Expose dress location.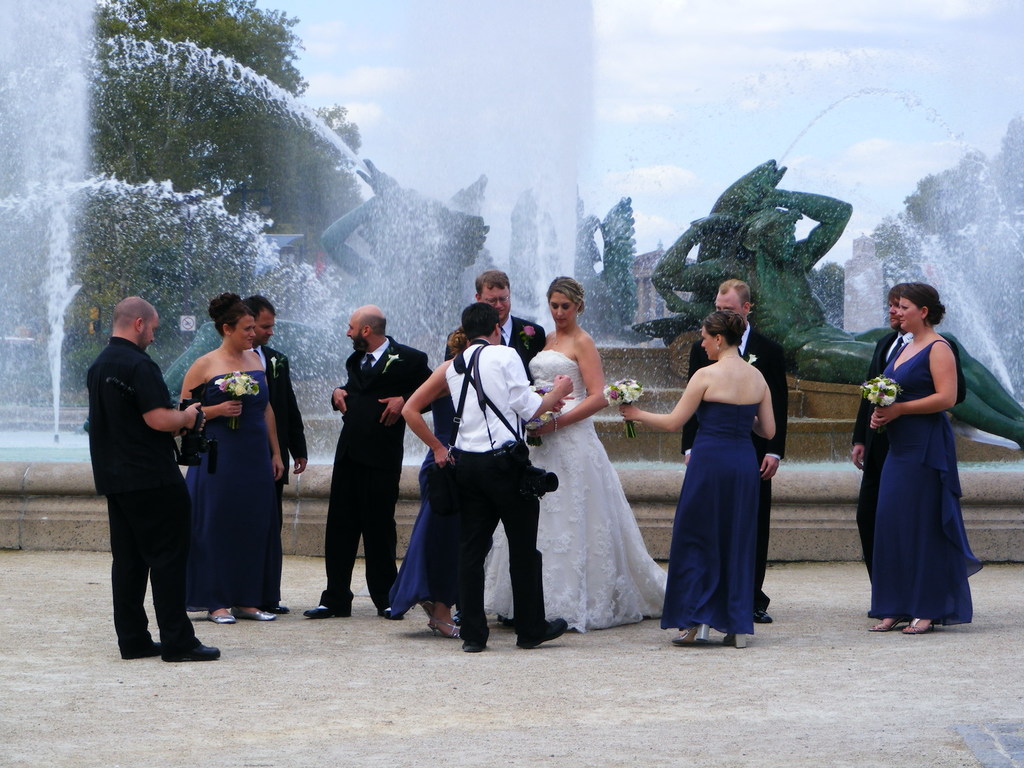
Exposed at box=[660, 405, 769, 631].
